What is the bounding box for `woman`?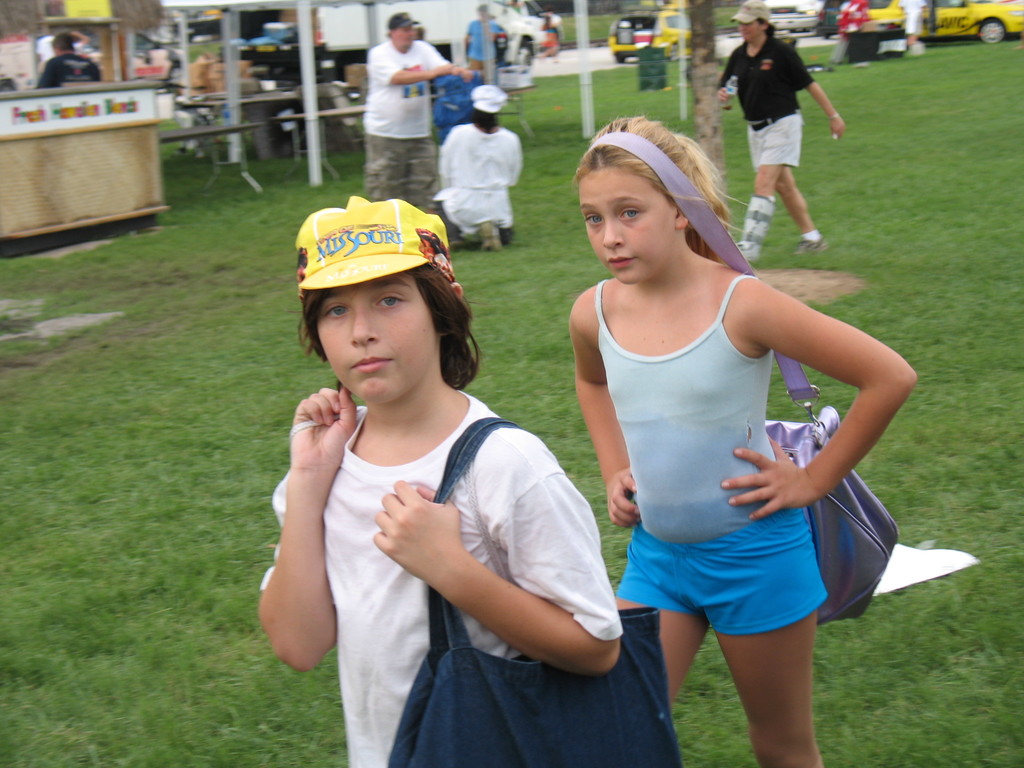
l=711, t=0, r=845, b=267.
